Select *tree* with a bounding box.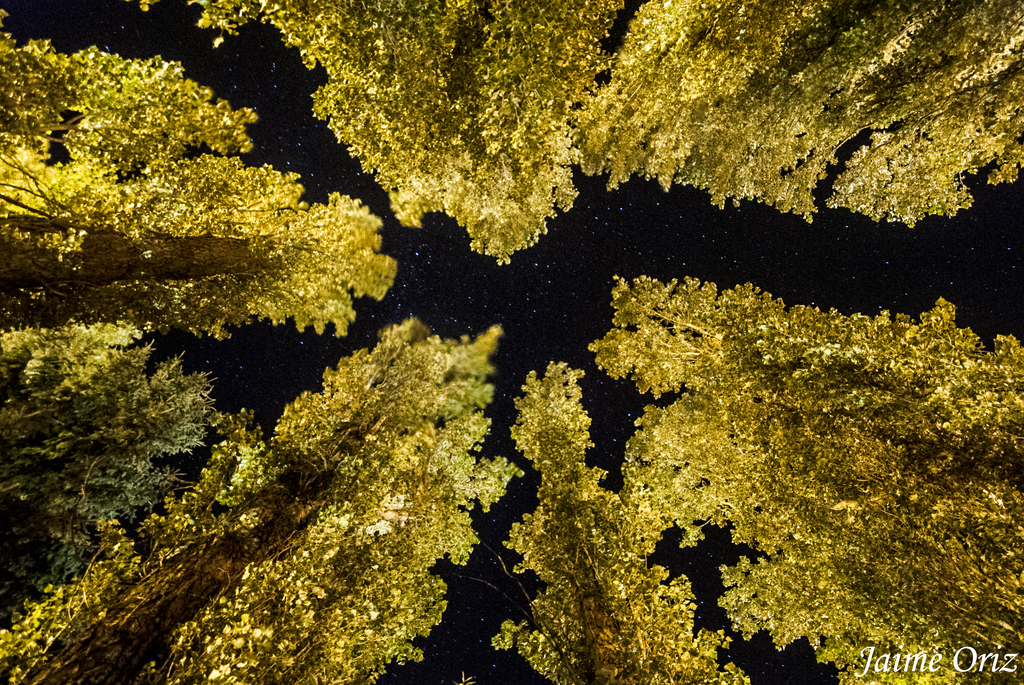
left=0, top=318, right=526, bottom=684.
